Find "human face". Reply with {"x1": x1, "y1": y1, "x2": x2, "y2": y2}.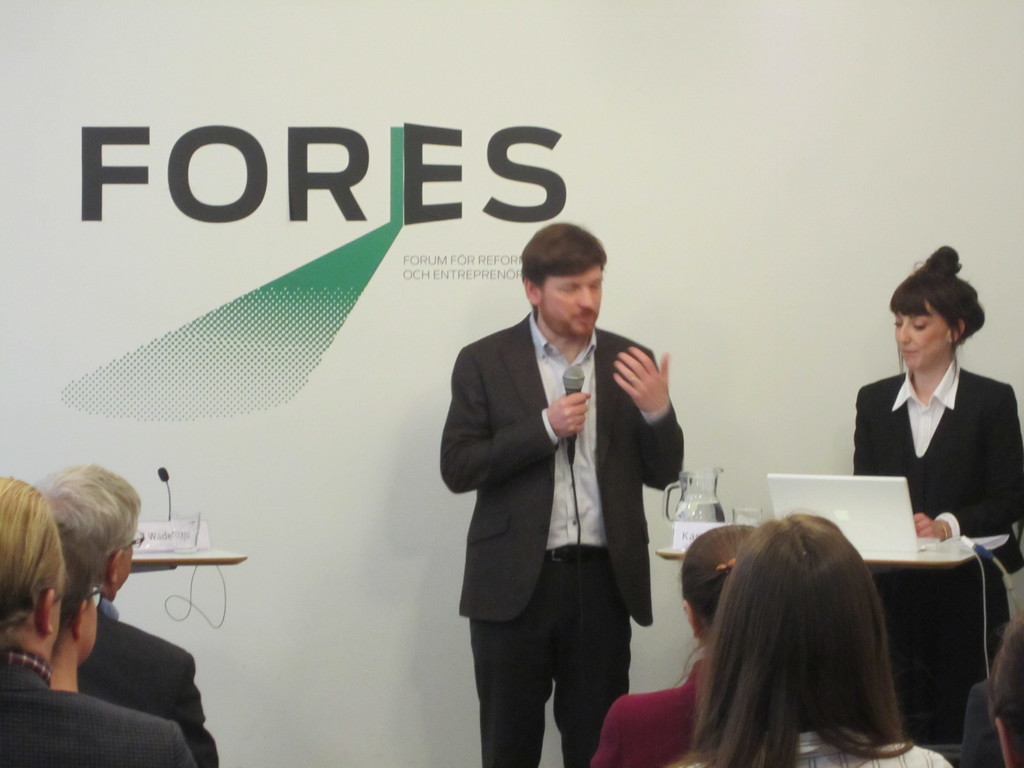
{"x1": 122, "y1": 511, "x2": 136, "y2": 594}.
